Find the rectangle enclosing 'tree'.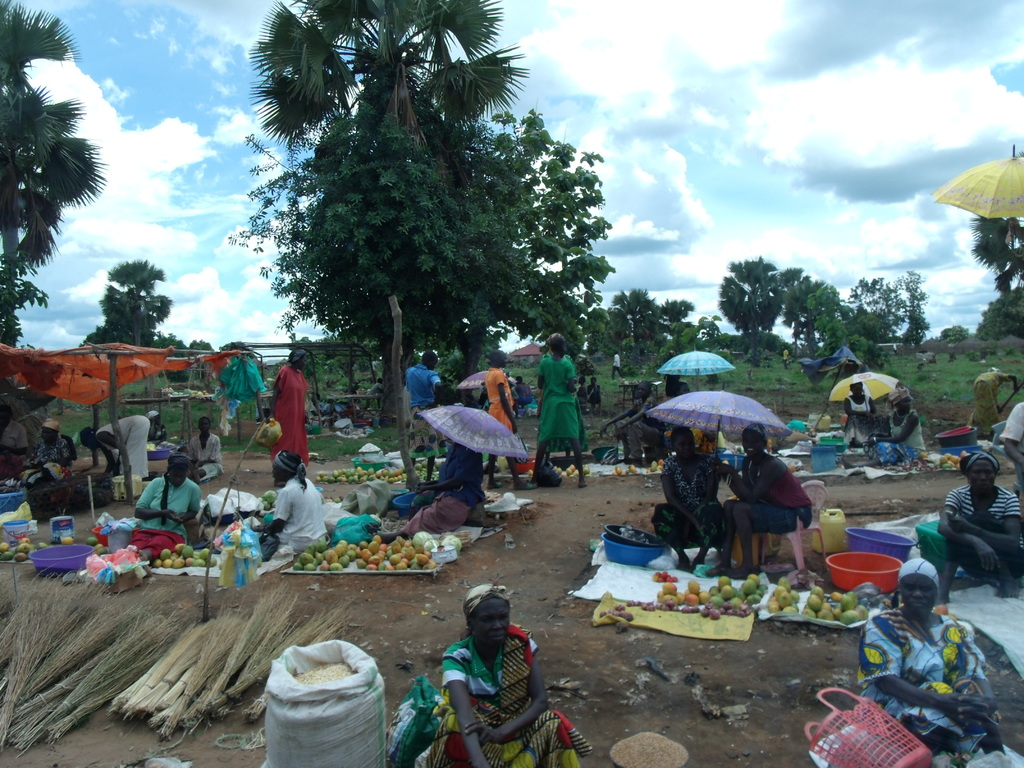
crop(659, 298, 688, 317).
